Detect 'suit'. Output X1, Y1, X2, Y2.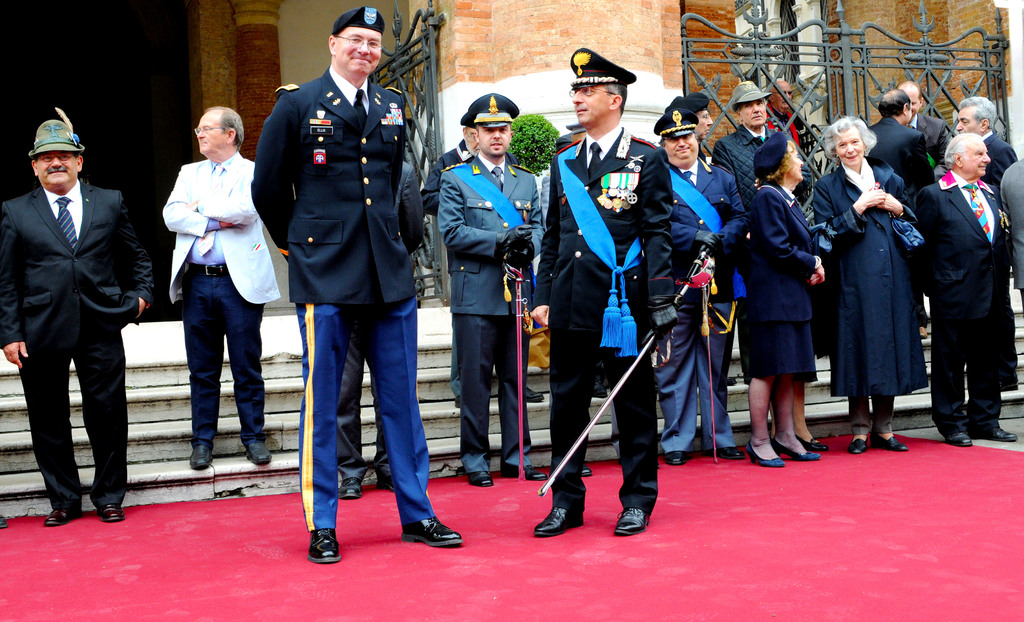
984, 132, 1018, 174.
